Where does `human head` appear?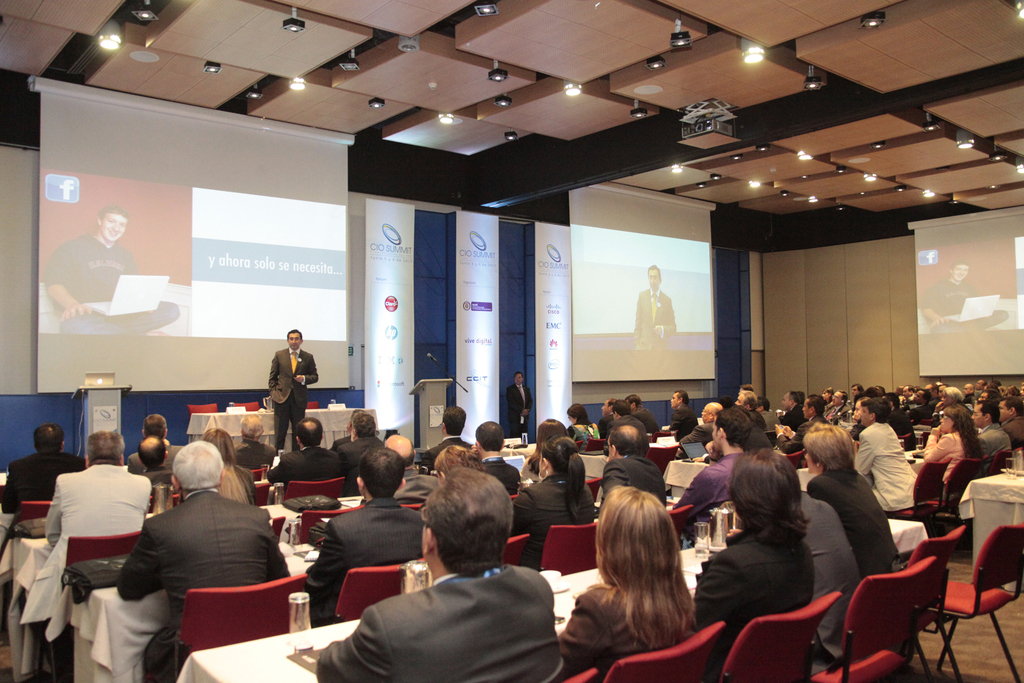
Appears at <box>996,397,1023,422</box>.
